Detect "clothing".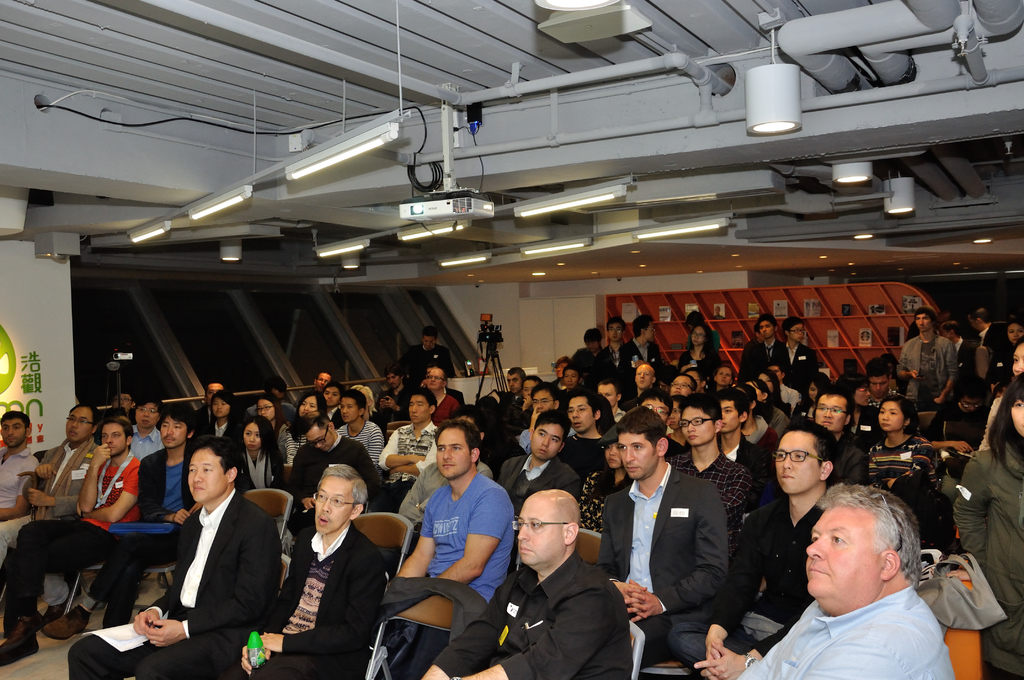
Detected at (left=743, top=340, right=783, bottom=373).
